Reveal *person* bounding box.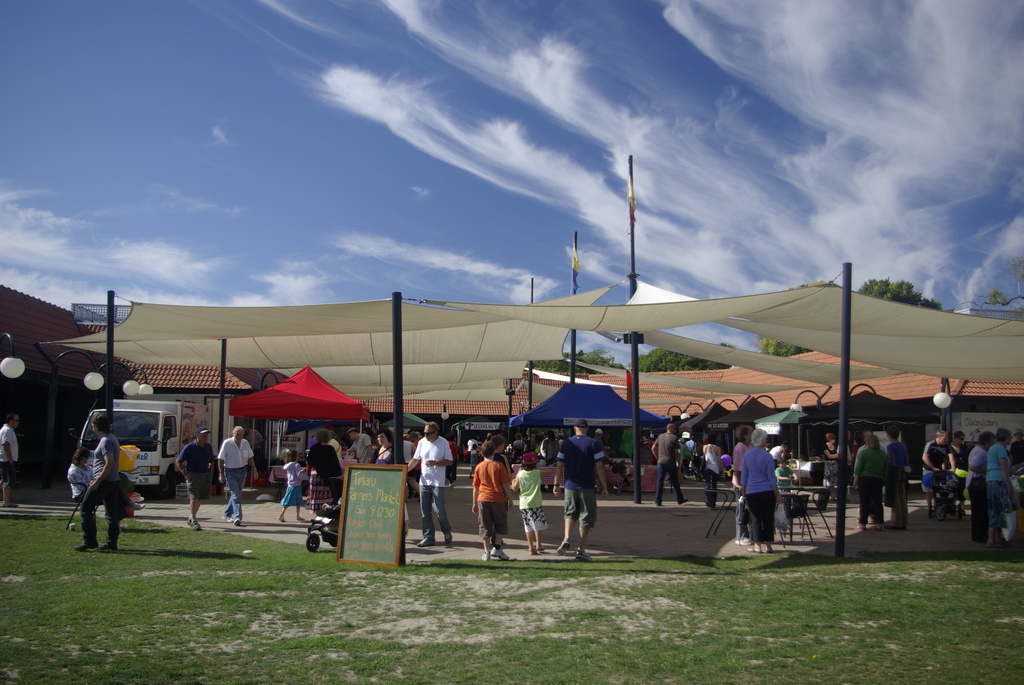
Revealed: 72, 405, 119, 547.
